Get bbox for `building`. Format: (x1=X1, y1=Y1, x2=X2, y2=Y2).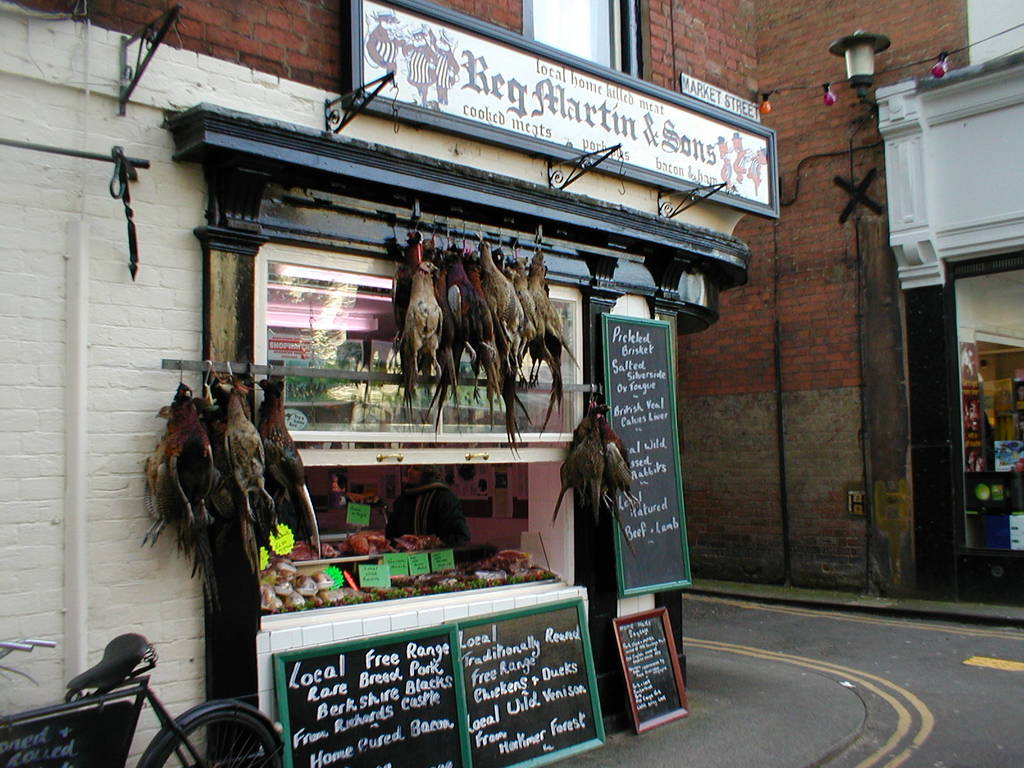
(x1=0, y1=0, x2=756, y2=767).
